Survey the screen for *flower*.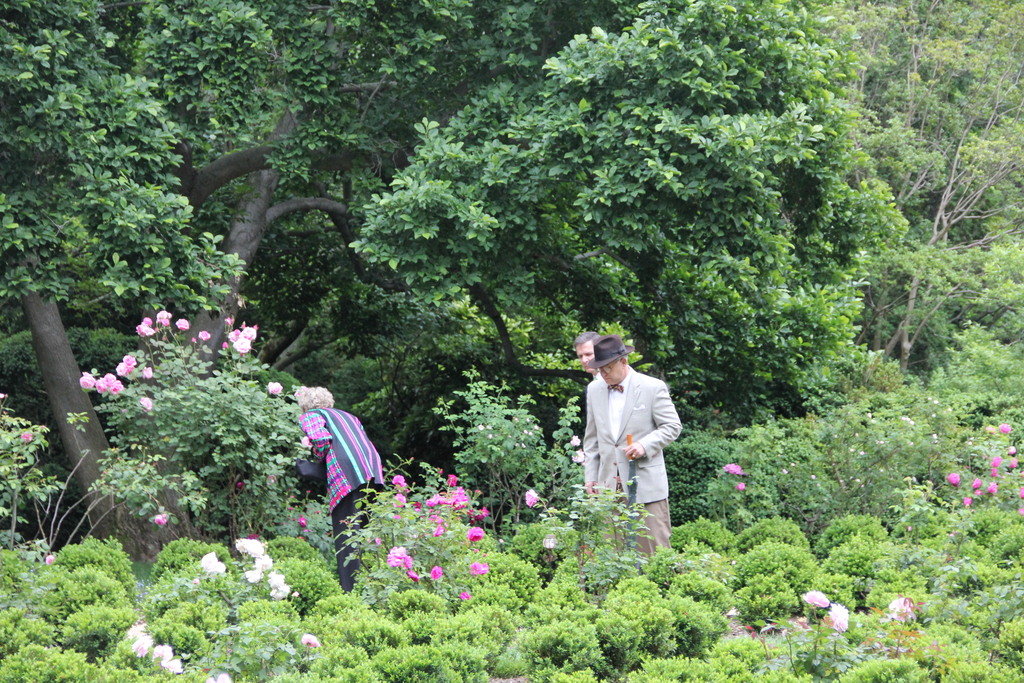
Survey found: bbox(402, 570, 422, 582).
